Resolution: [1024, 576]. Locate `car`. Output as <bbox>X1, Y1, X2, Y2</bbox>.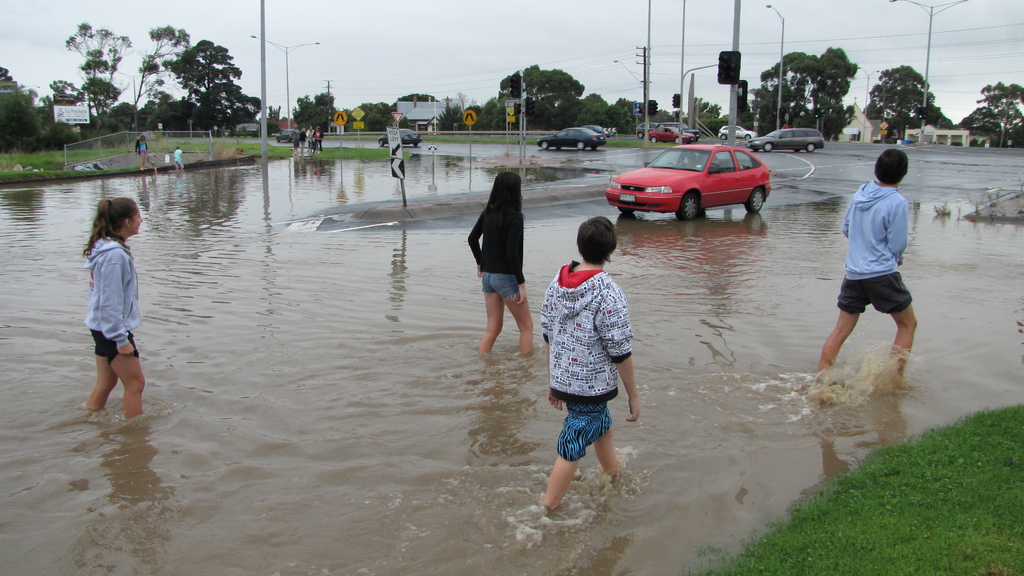
<bbox>753, 132, 833, 157</bbox>.
